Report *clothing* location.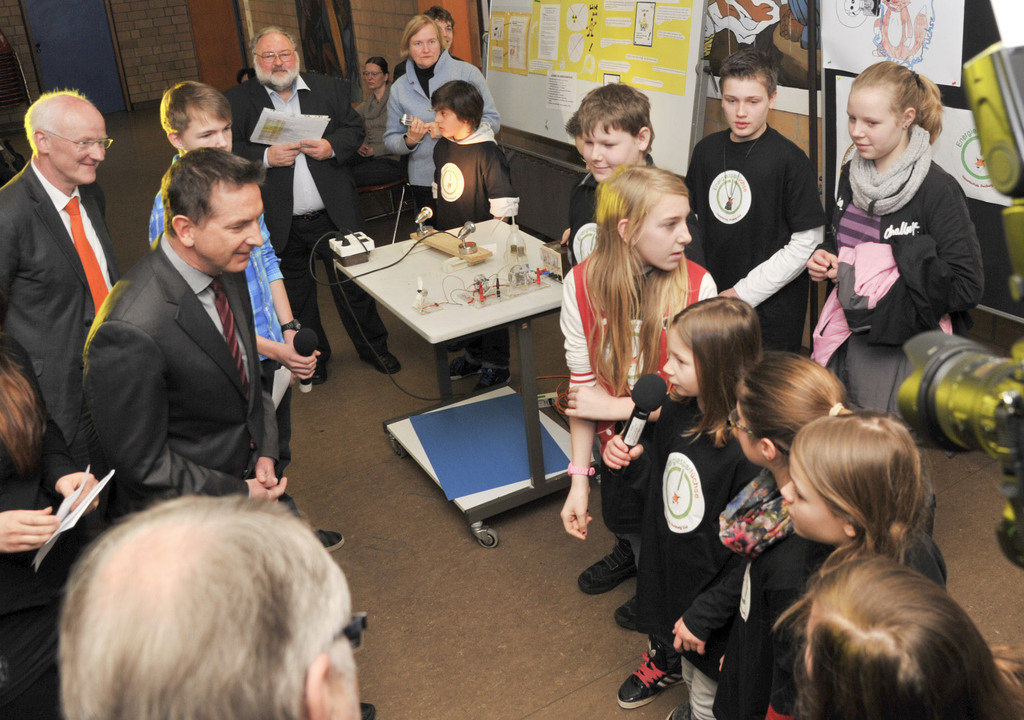
Report: [x1=703, y1=85, x2=838, y2=315].
